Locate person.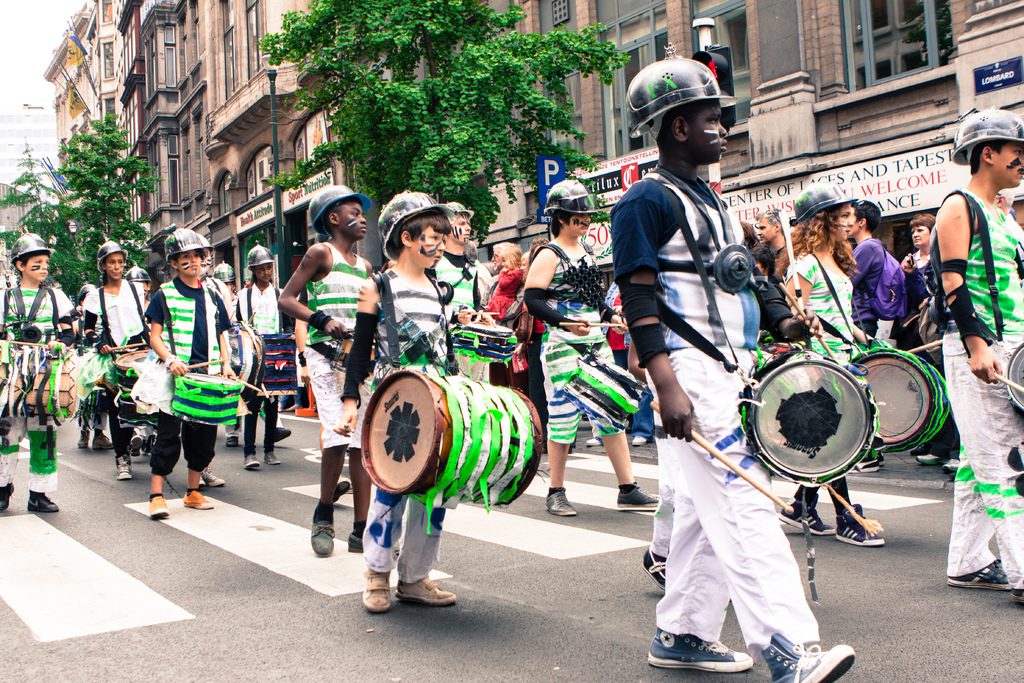
Bounding box: (x1=922, y1=101, x2=1023, y2=602).
